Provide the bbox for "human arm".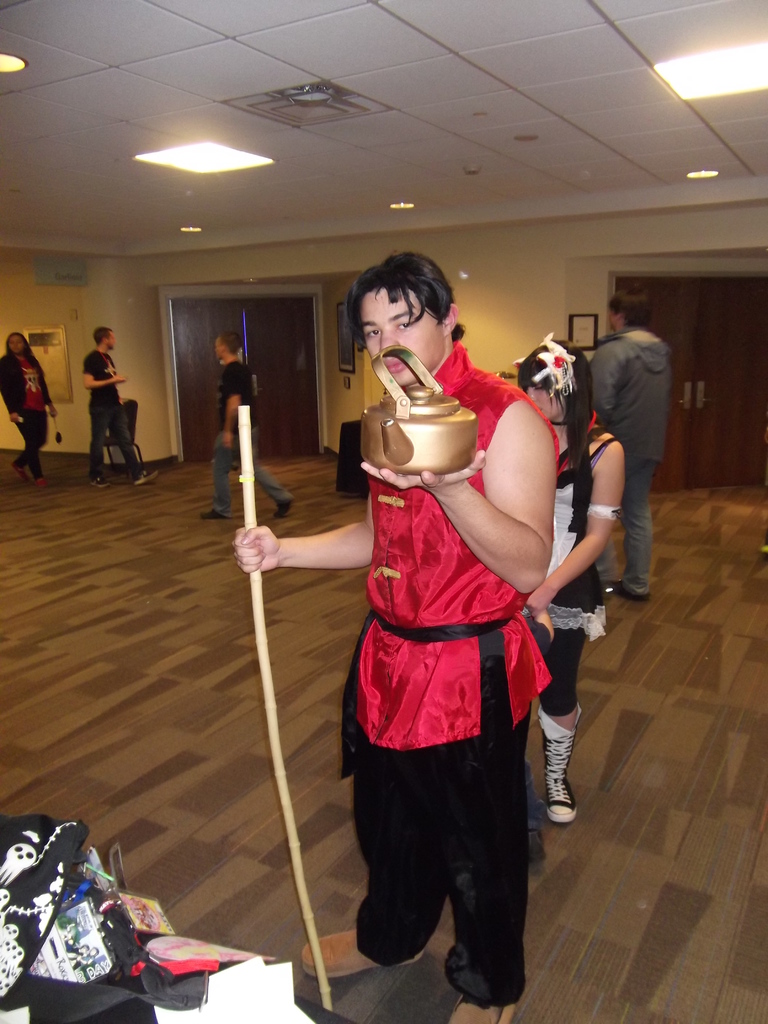
bbox(39, 359, 60, 422).
